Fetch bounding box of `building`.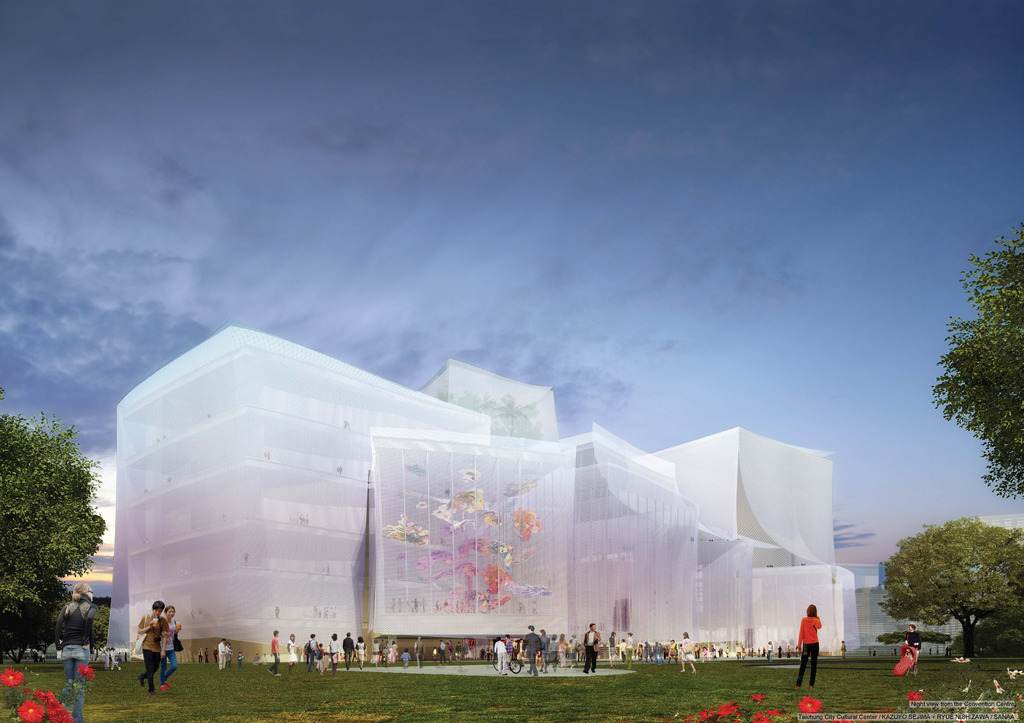
Bbox: [99, 319, 865, 662].
